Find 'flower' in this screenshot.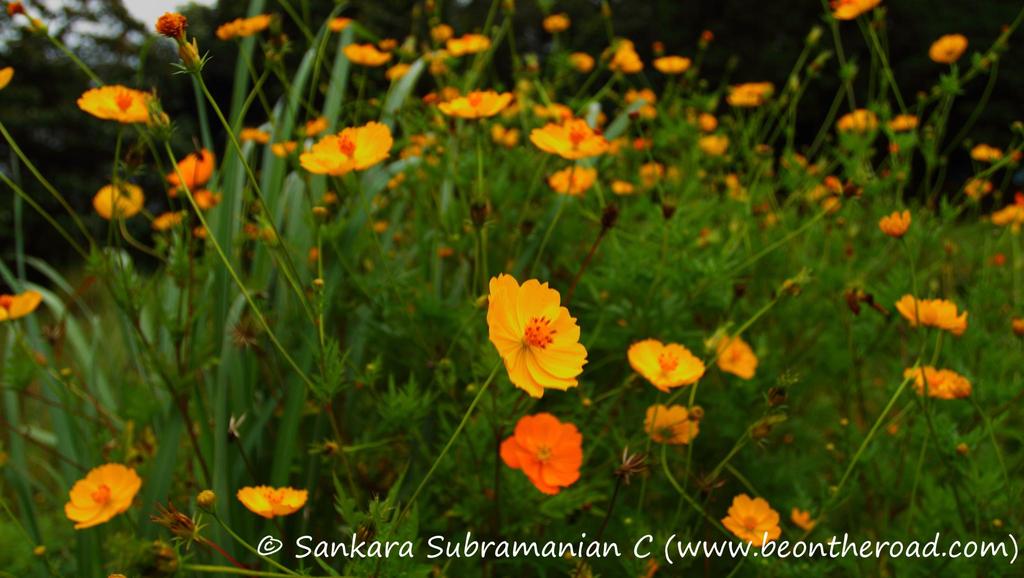
The bounding box for 'flower' is l=426, t=244, r=452, b=260.
